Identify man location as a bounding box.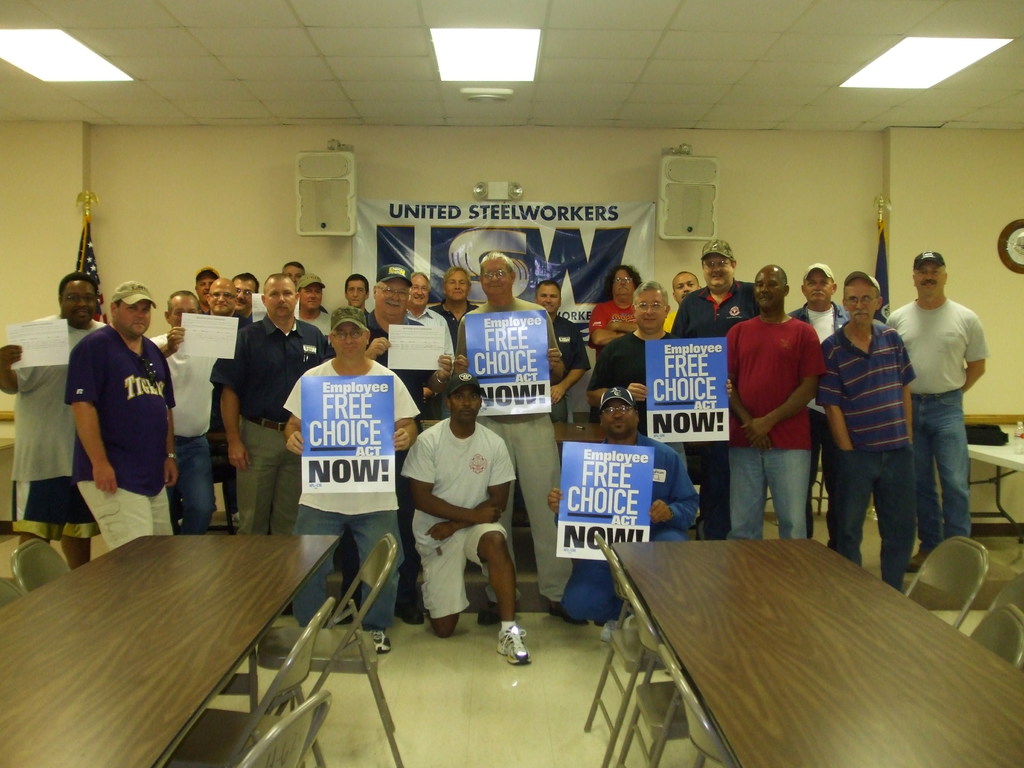
<box>65,282,173,552</box>.
